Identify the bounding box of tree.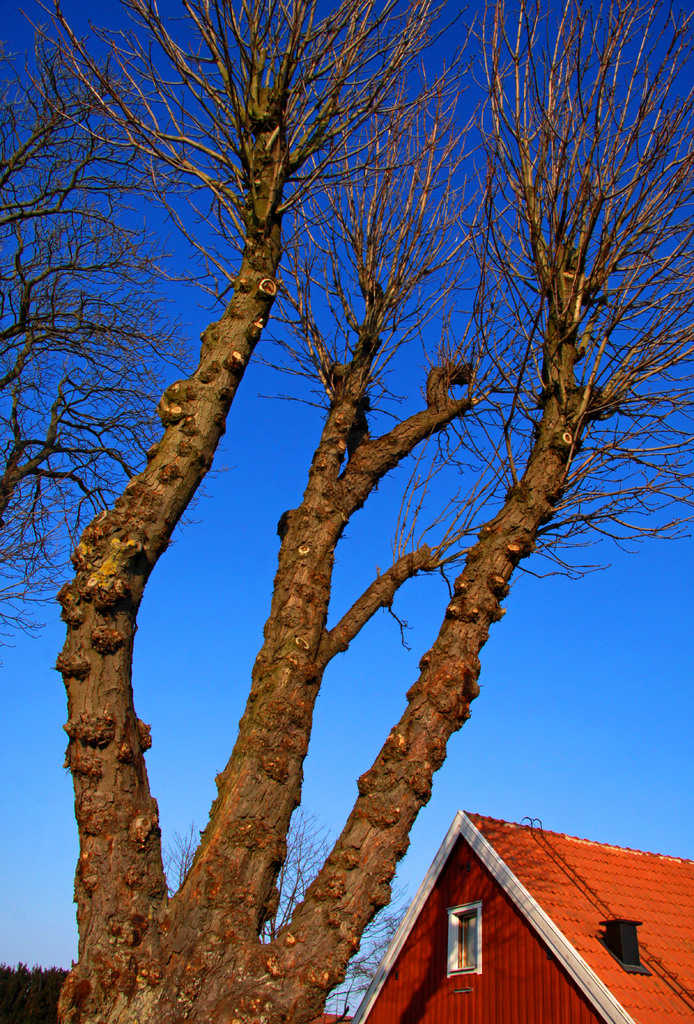
(0,0,693,1023).
